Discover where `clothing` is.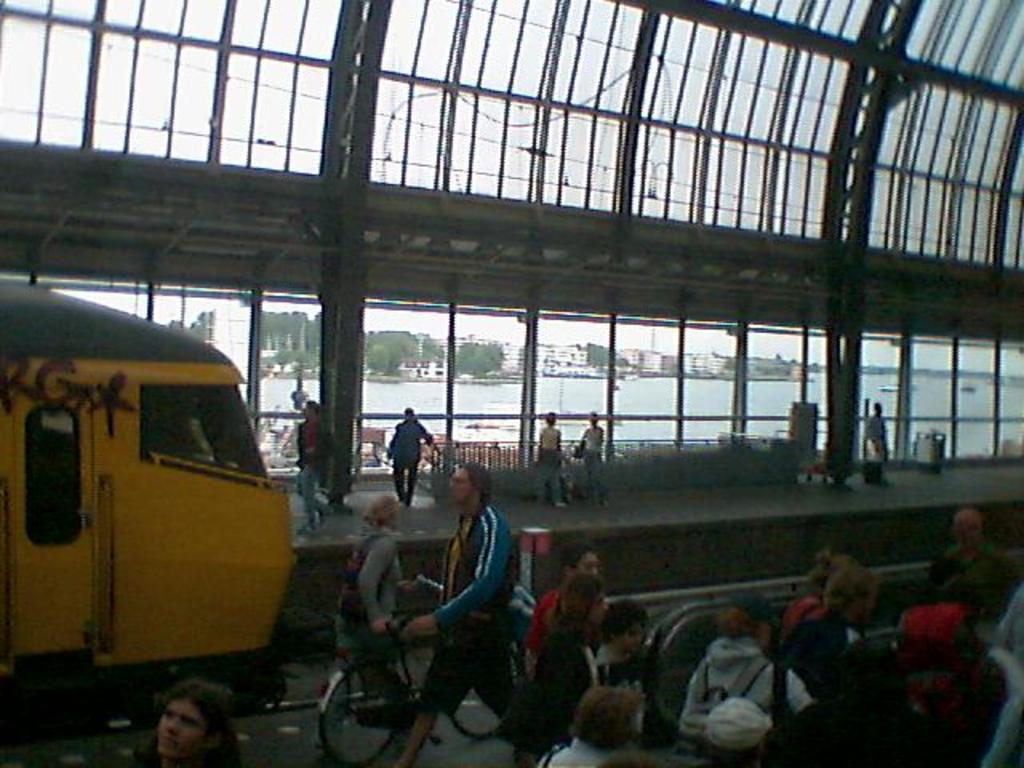
Discovered at pyautogui.locateOnScreen(531, 422, 566, 499).
